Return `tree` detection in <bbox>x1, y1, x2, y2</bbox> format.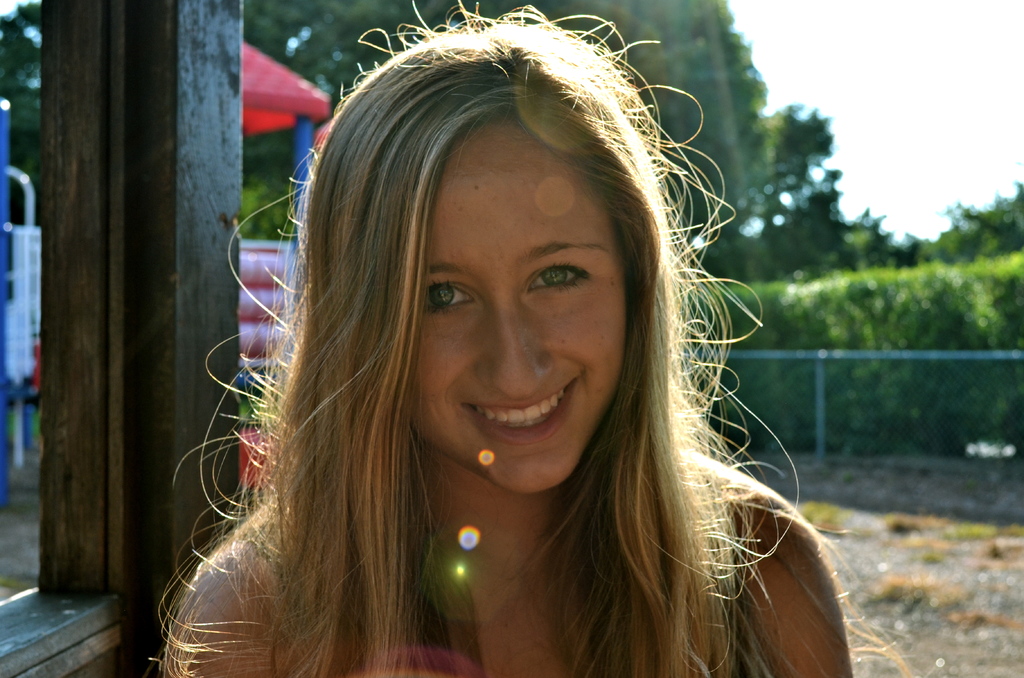
<bbox>716, 109, 885, 287</bbox>.
